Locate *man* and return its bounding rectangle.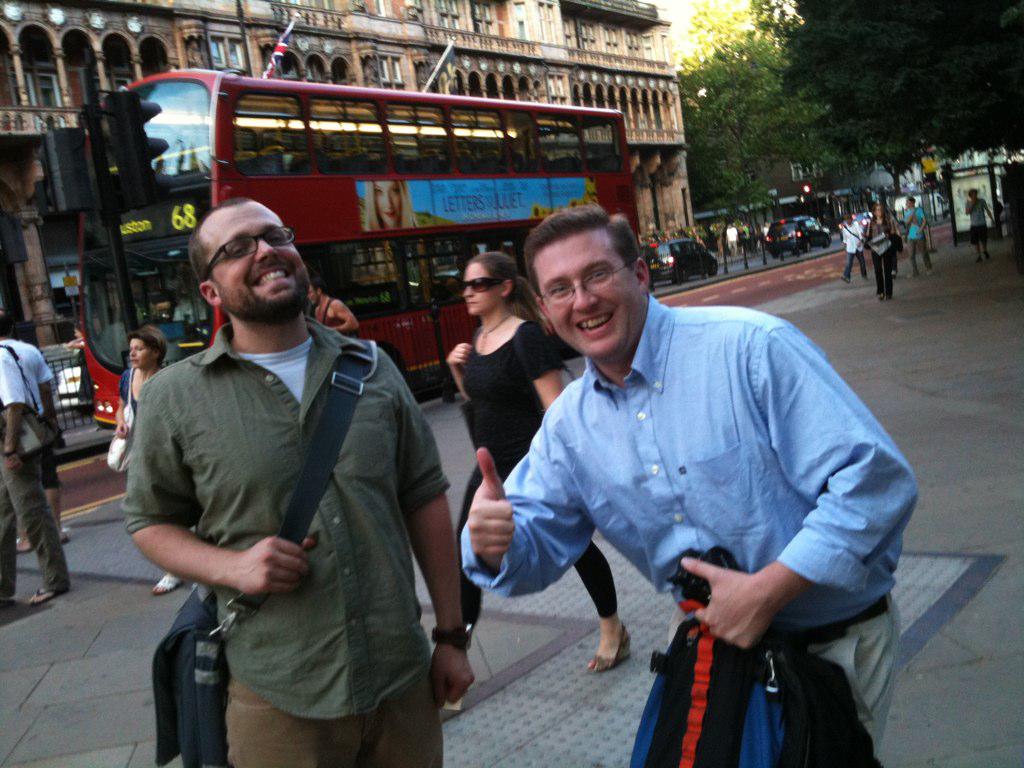
<bbox>725, 224, 737, 255</bbox>.
